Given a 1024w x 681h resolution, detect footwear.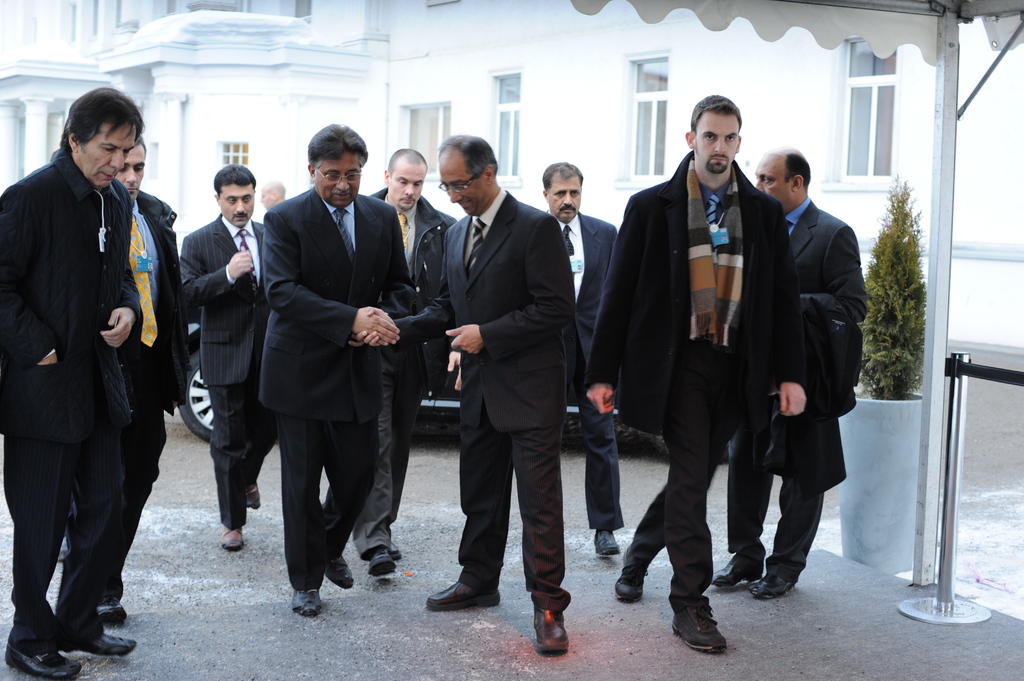
BBox(0, 648, 85, 680).
